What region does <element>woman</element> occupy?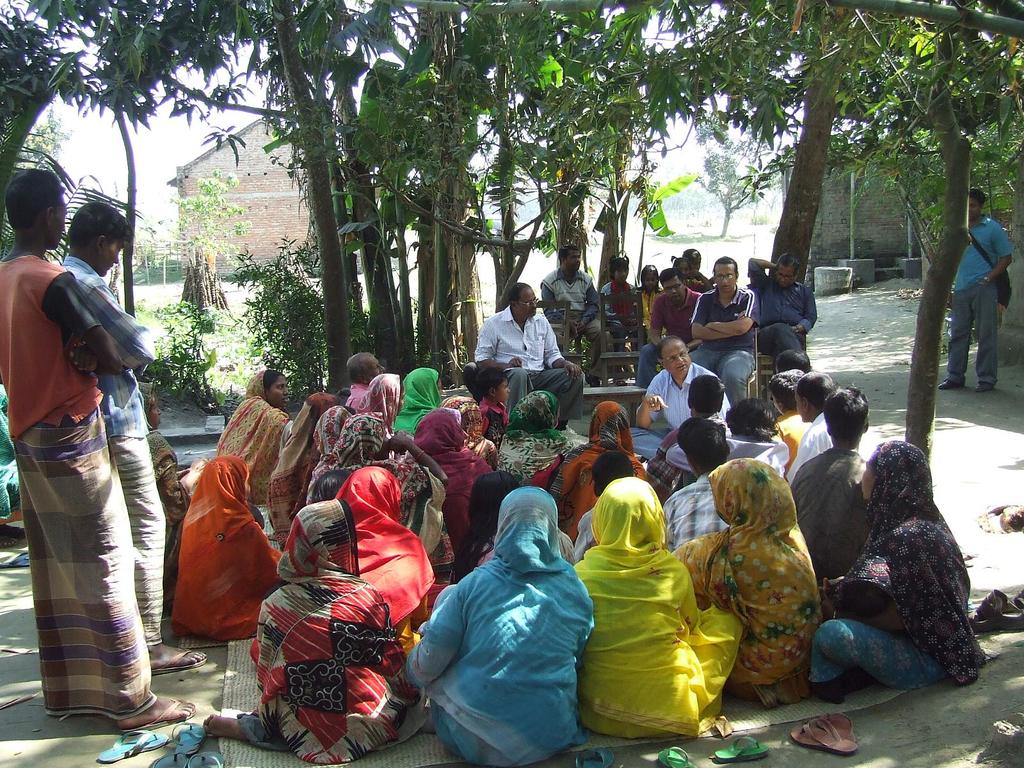
209:367:303:500.
